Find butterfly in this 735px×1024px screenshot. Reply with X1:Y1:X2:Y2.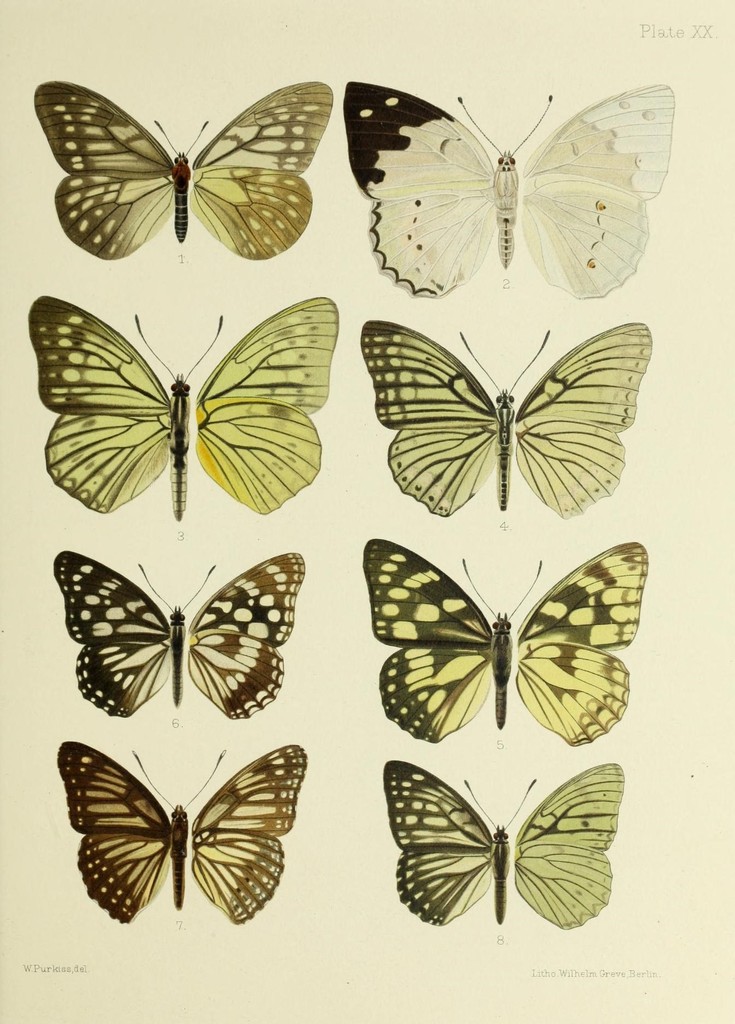
355:309:654:531.
